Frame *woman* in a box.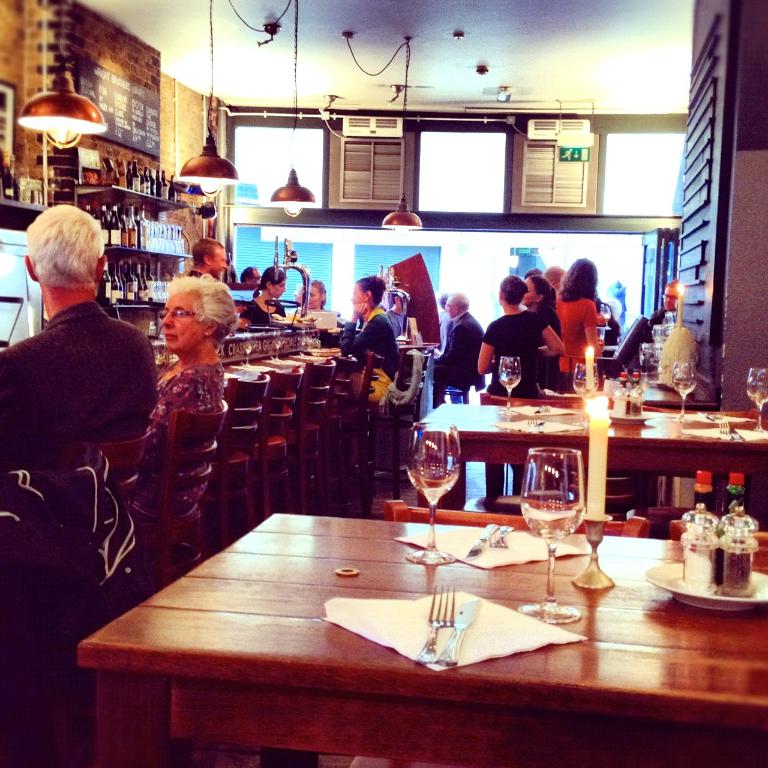
477:275:563:494.
